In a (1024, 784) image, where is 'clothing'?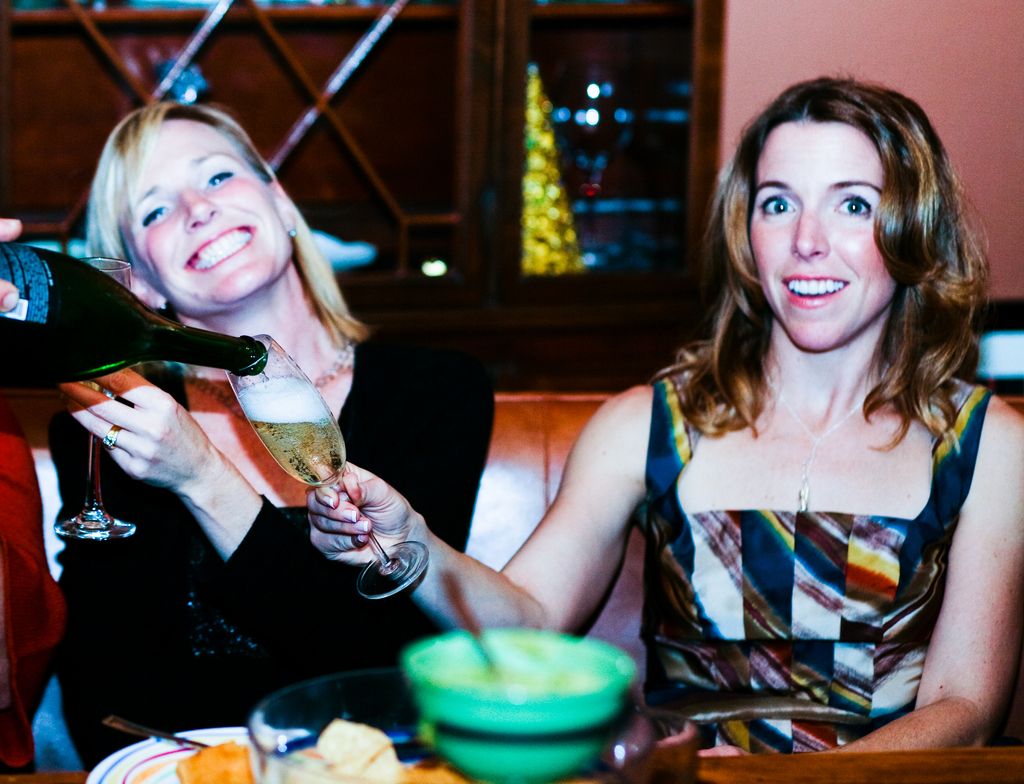
box(637, 373, 994, 755).
